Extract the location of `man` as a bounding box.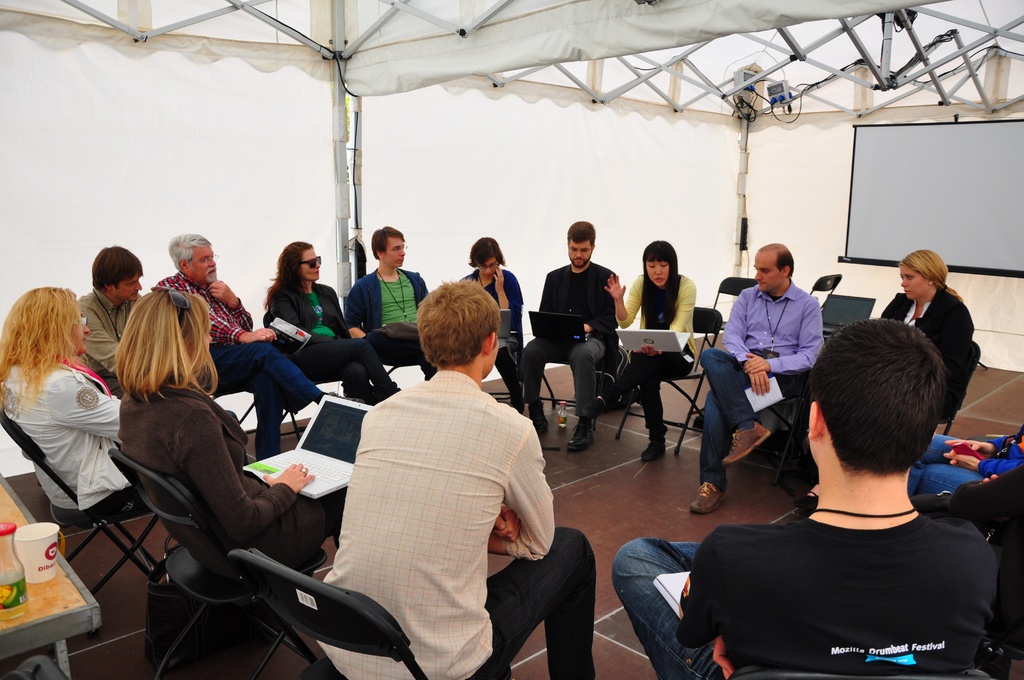
x1=690 y1=239 x2=824 y2=514.
